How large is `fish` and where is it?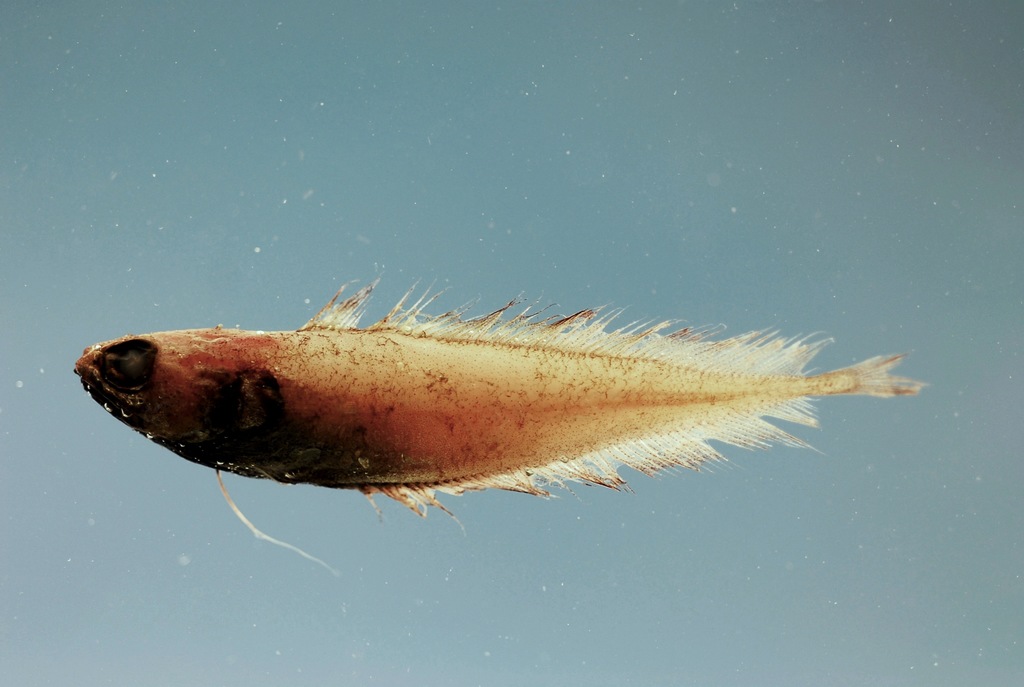
Bounding box: <region>58, 275, 908, 527</region>.
